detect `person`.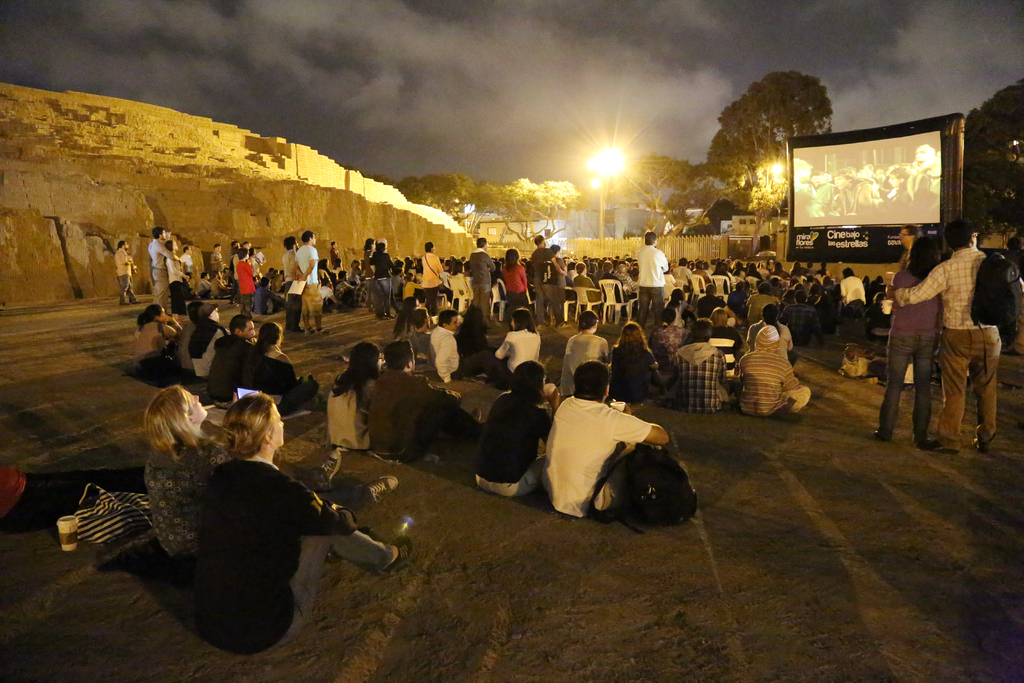
Detected at (207, 242, 230, 279).
